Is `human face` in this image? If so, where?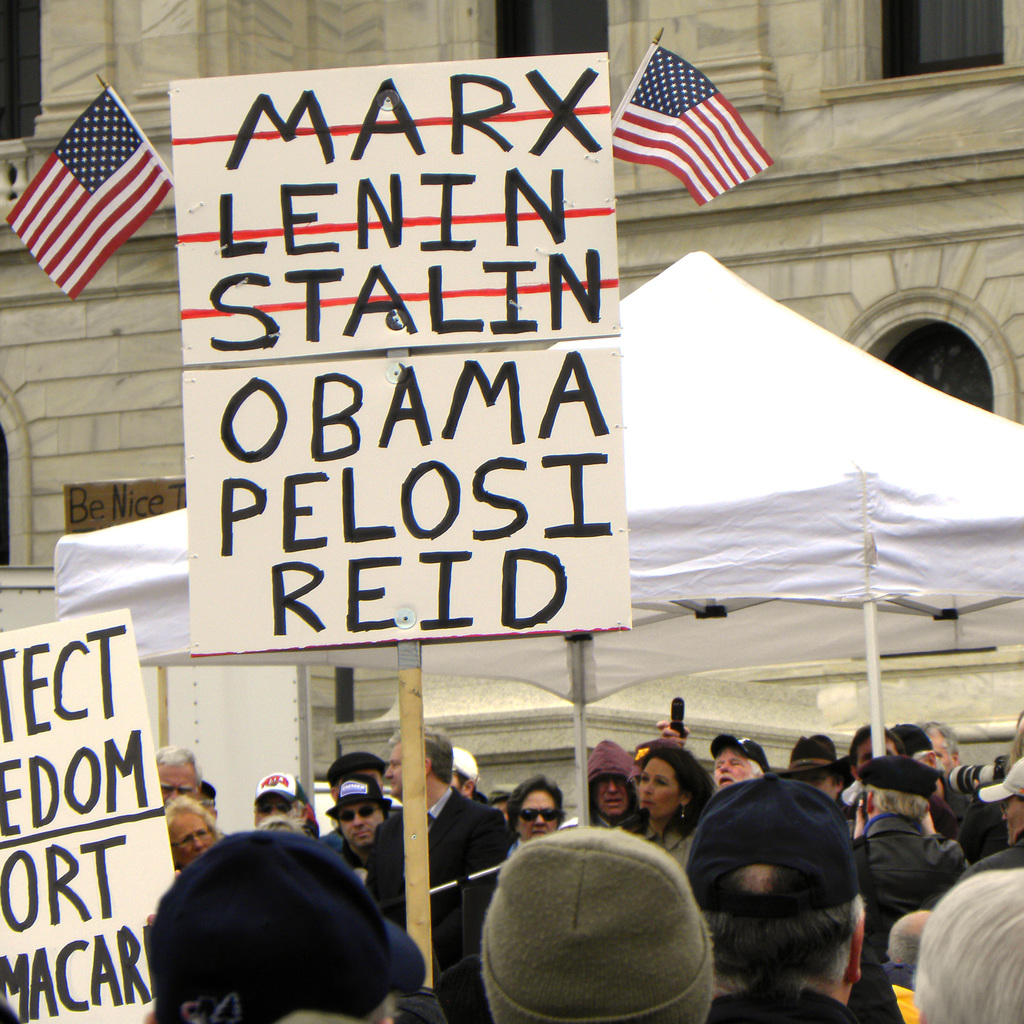
Yes, at locate(157, 762, 199, 804).
